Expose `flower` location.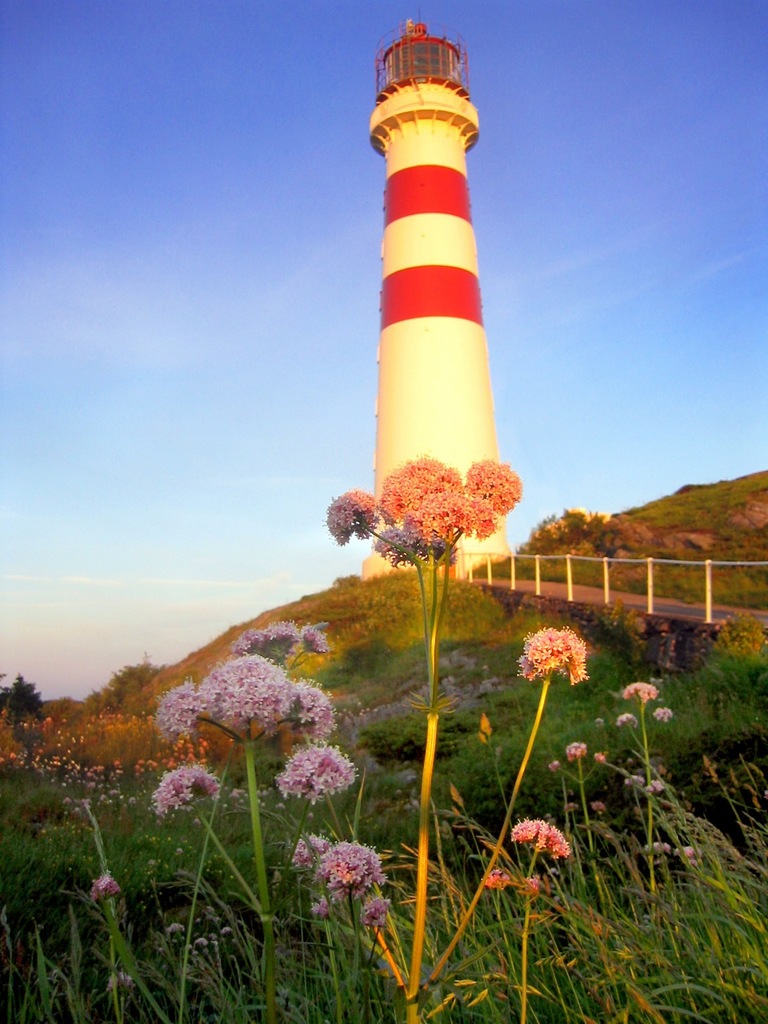
Exposed at {"left": 563, "top": 740, "right": 590, "bottom": 765}.
